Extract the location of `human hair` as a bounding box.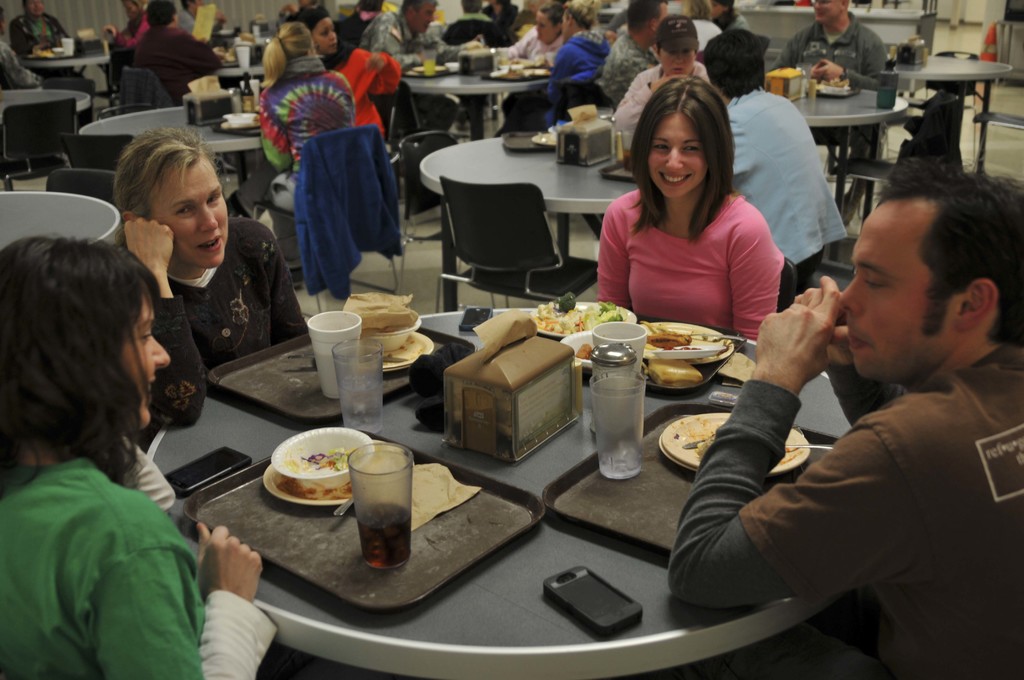
628 74 735 238.
